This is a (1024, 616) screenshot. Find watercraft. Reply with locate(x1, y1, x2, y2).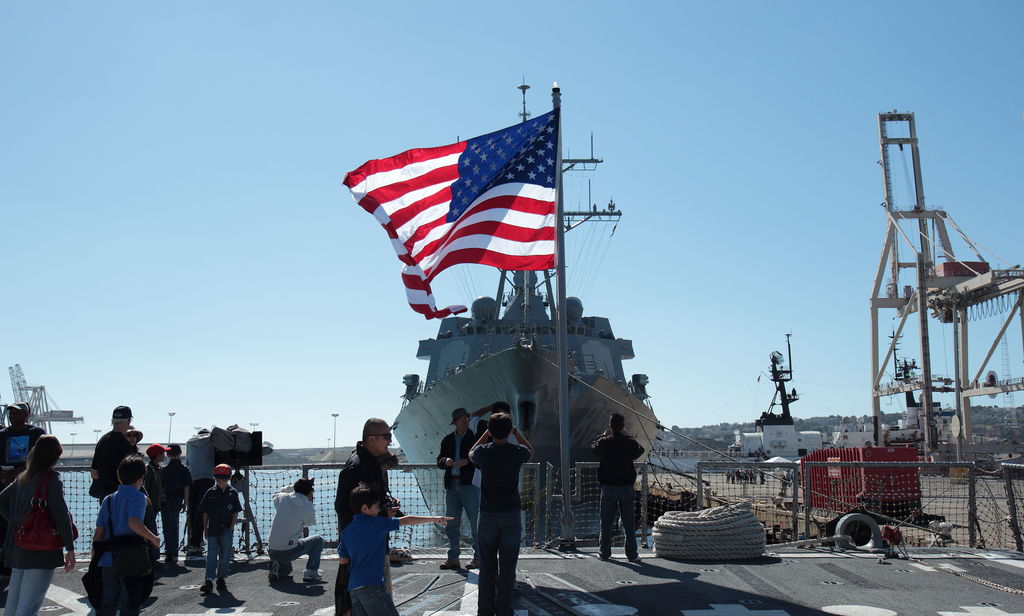
locate(727, 330, 878, 462).
